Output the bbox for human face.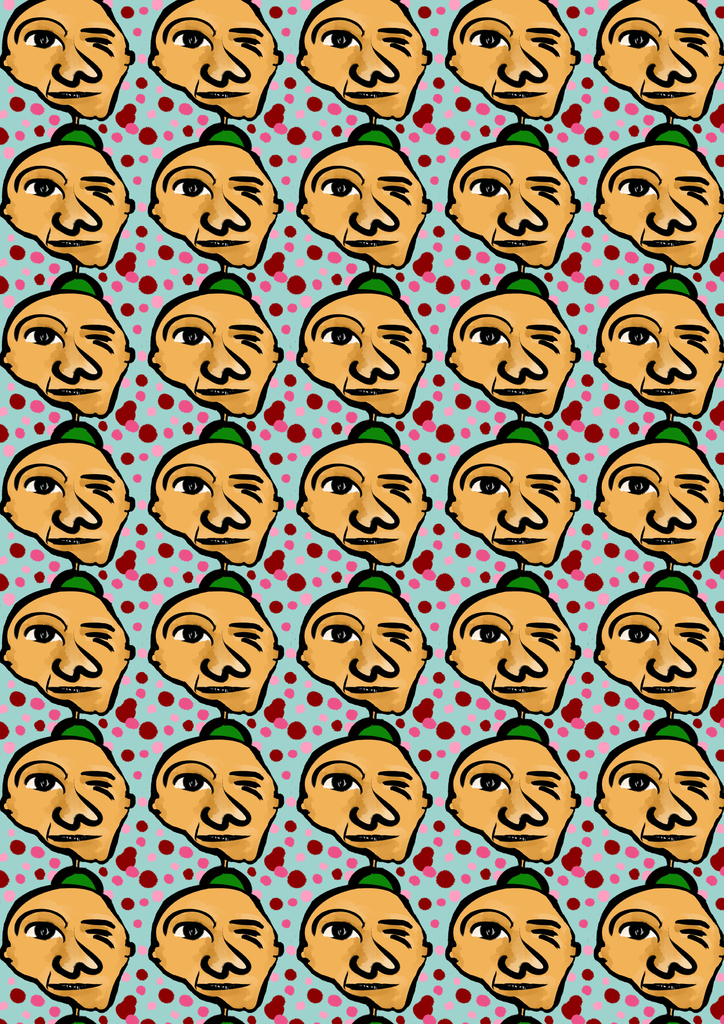
pyautogui.locateOnScreen(439, 0, 586, 127).
